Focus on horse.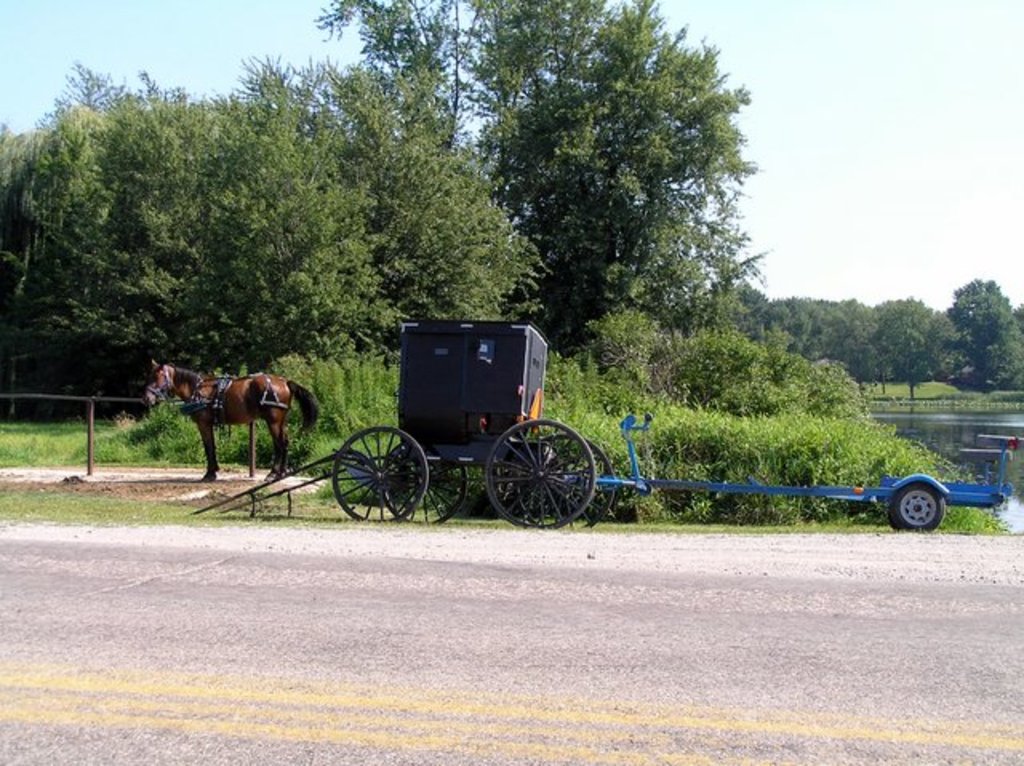
Focused at Rect(136, 355, 322, 481).
